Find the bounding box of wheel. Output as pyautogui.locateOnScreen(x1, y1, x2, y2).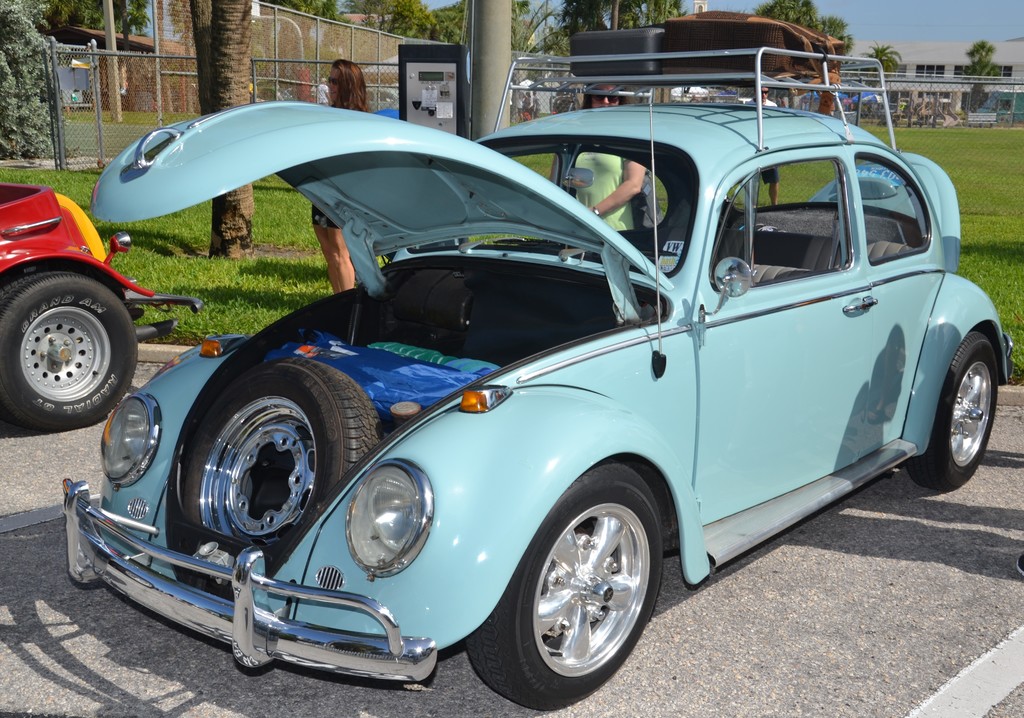
pyautogui.locateOnScreen(908, 328, 1000, 492).
